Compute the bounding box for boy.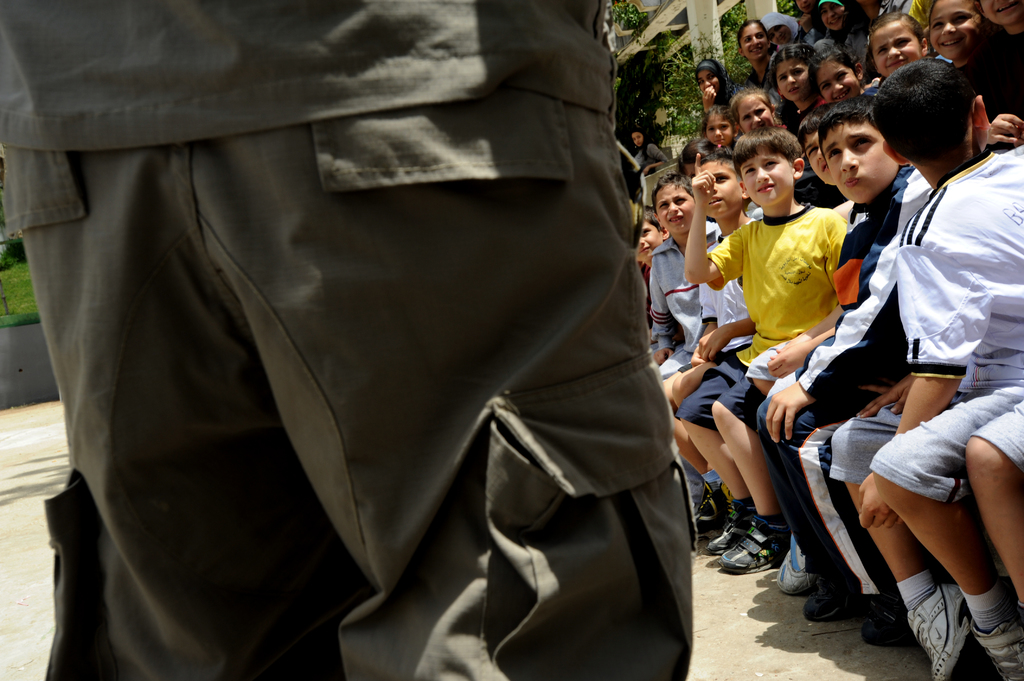
Rect(831, 58, 1023, 680).
